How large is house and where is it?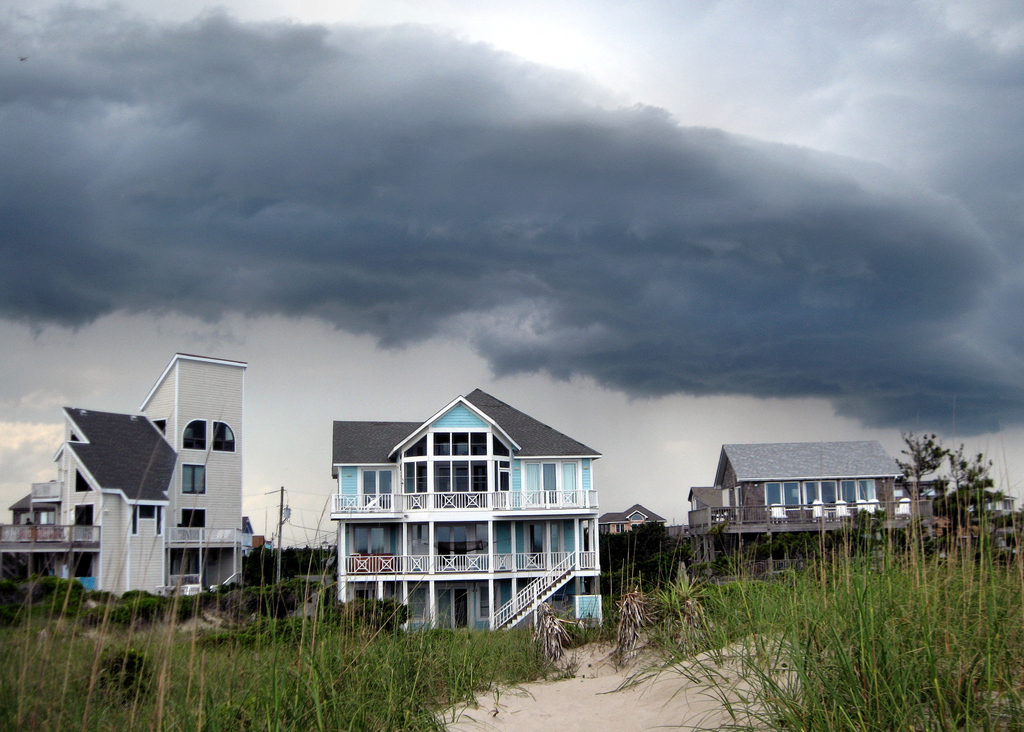
Bounding box: 2,350,258,599.
